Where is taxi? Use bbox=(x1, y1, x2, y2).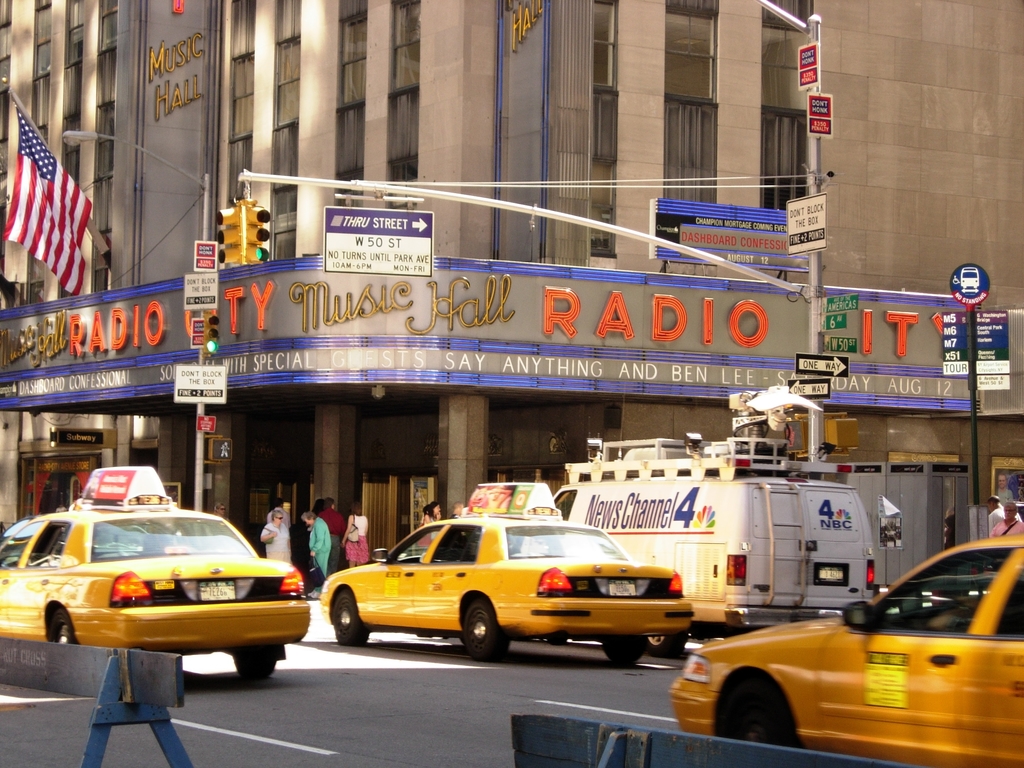
bbox=(0, 465, 312, 682).
